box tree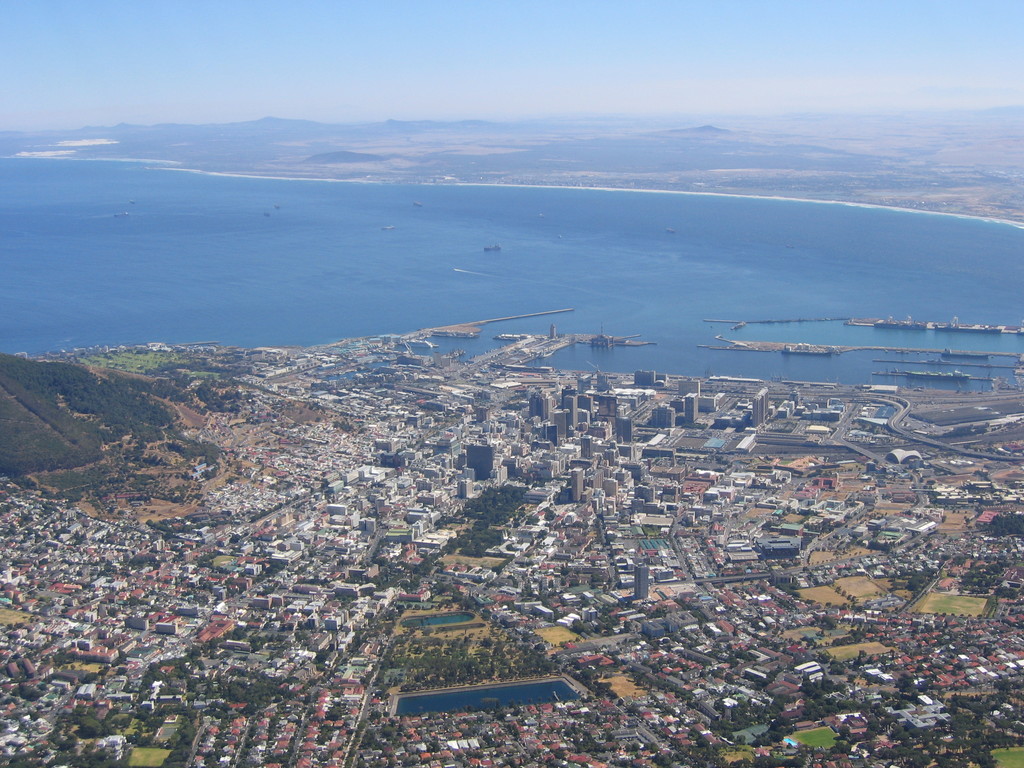
BBox(305, 706, 315, 716)
